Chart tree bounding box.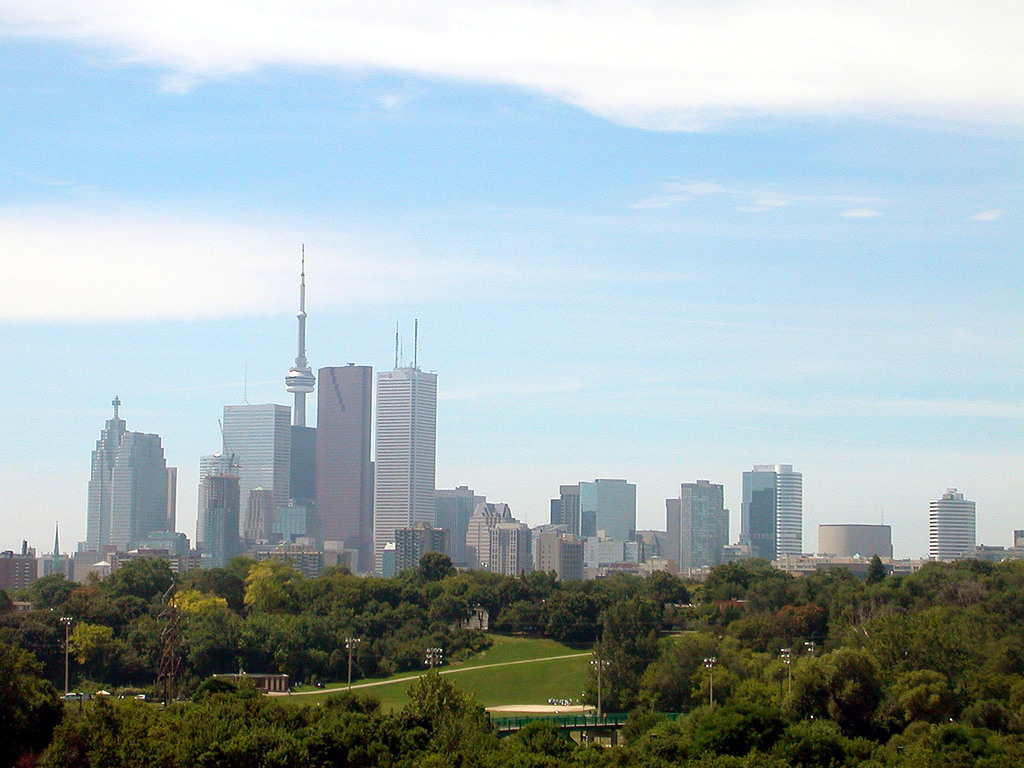
Charted: l=31, t=571, r=122, b=686.
